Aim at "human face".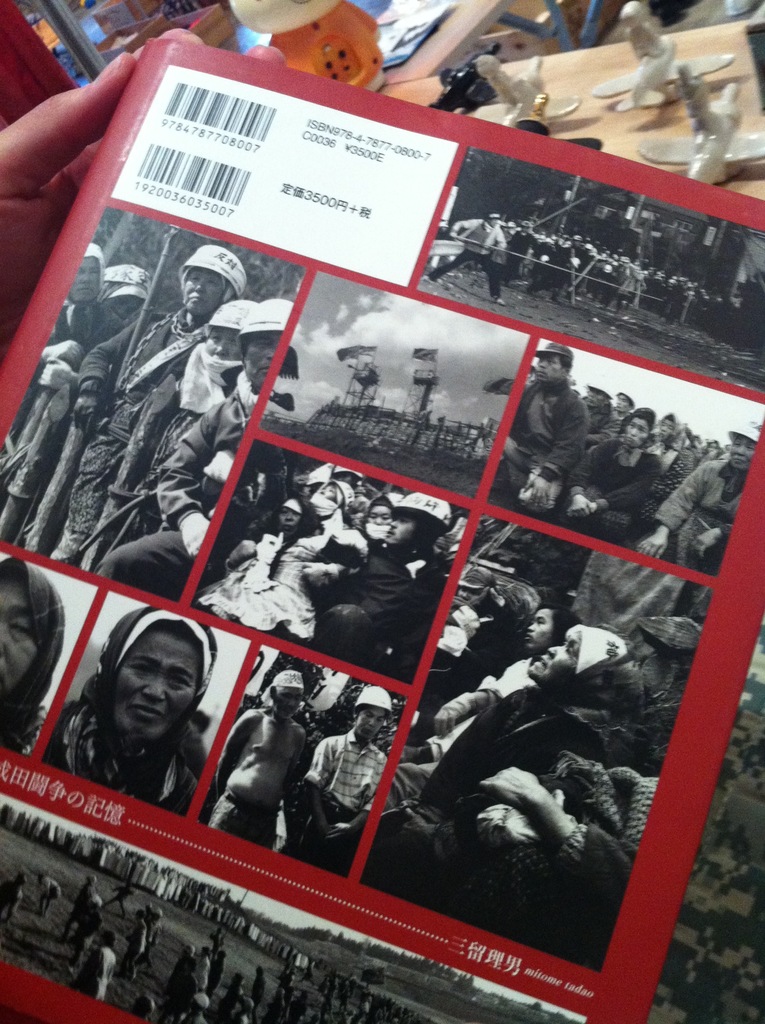
Aimed at x1=70 y1=256 x2=99 y2=301.
